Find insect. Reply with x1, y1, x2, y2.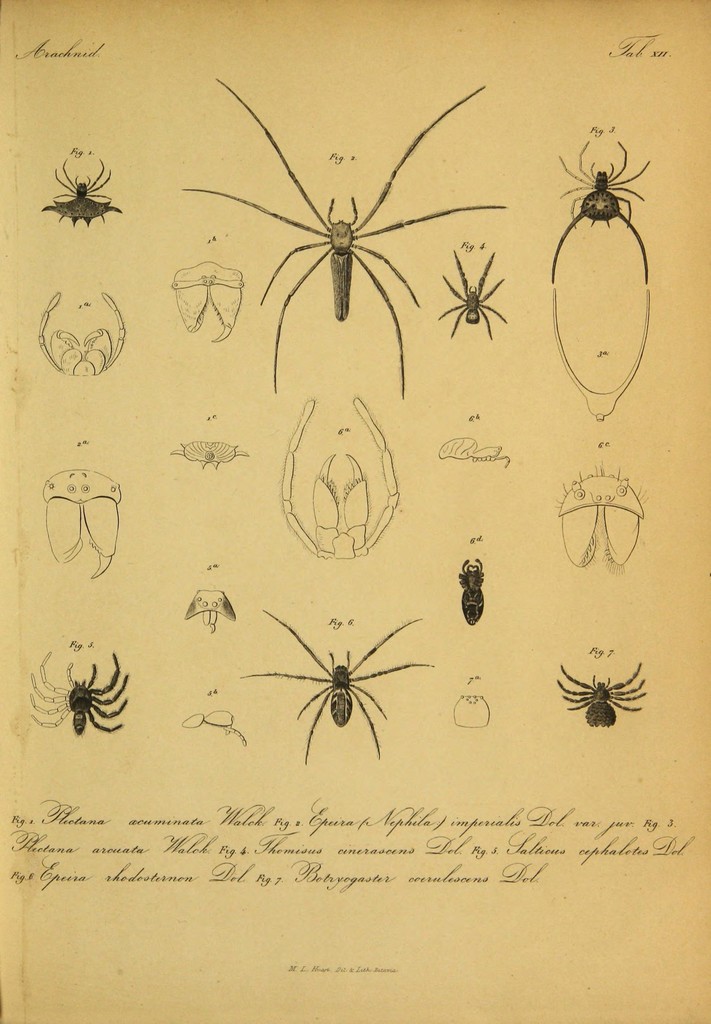
559, 662, 648, 729.
